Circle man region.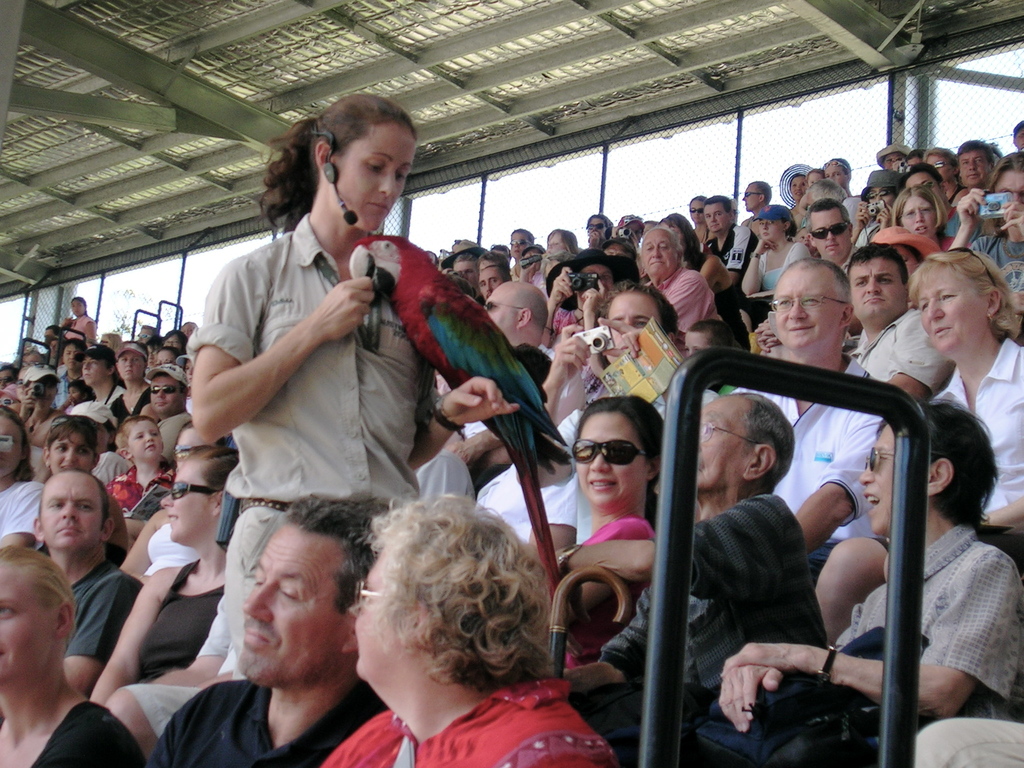
Region: <bbox>734, 261, 886, 594</bbox>.
